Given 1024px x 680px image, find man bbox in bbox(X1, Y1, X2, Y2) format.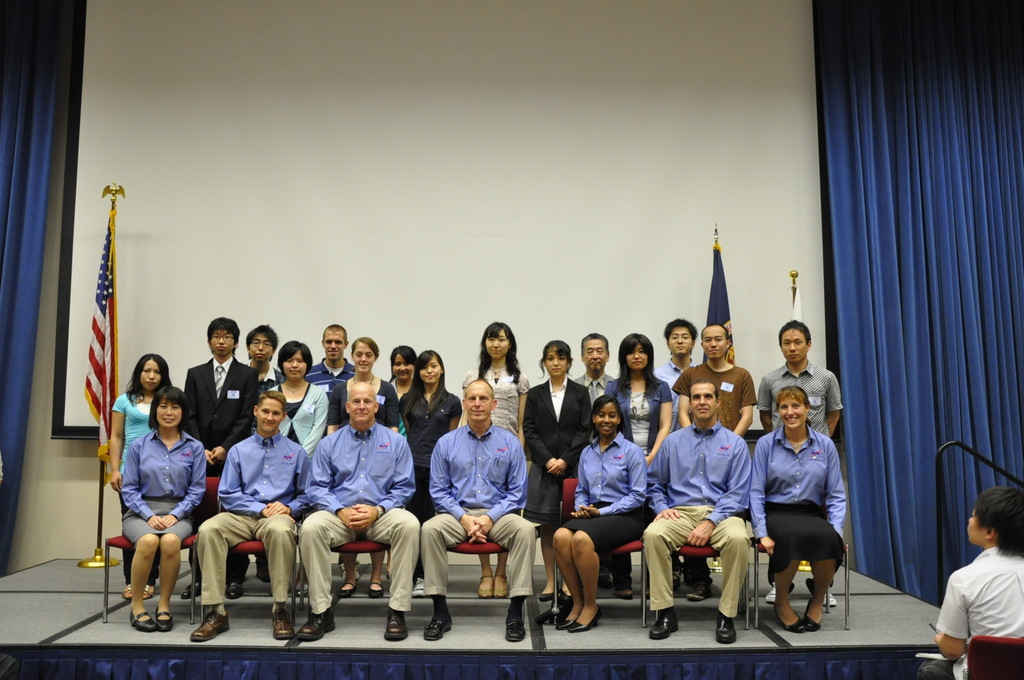
bbox(296, 376, 425, 644).
